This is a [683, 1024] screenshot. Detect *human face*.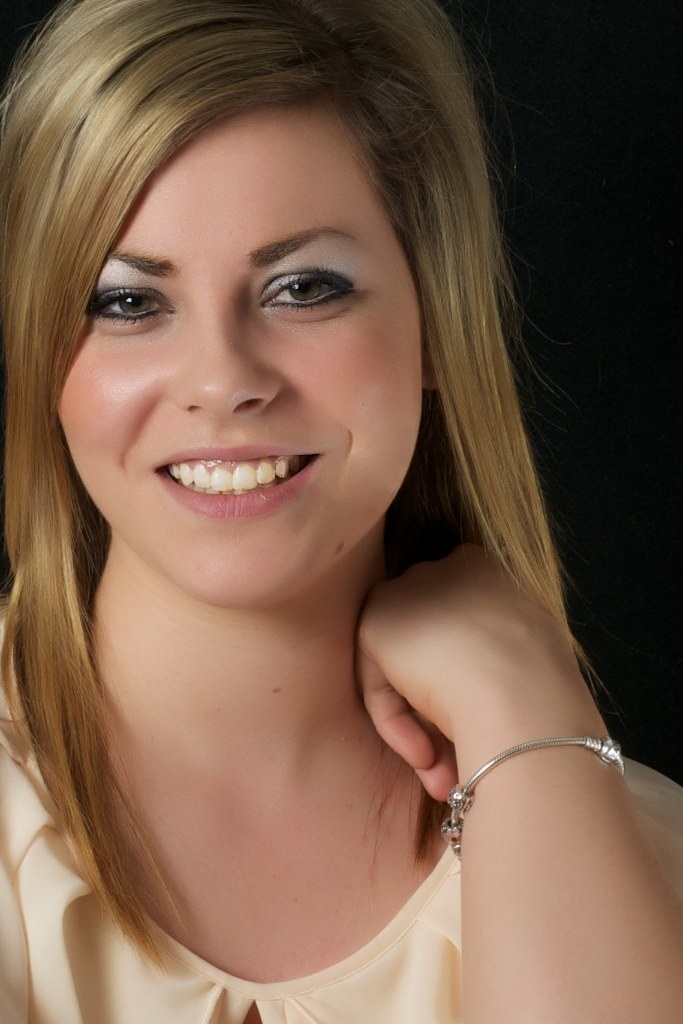
{"x1": 57, "y1": 96, "x2": 426, "y2": 611}.
